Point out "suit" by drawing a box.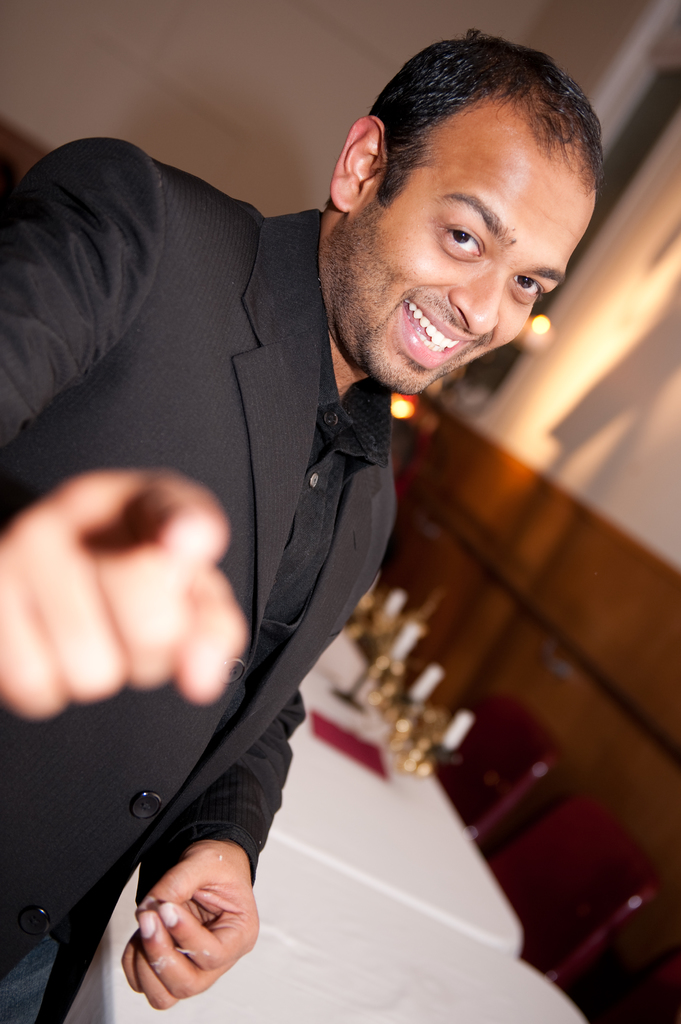
{"left": 0, "top": 139, "right": 394, "bottom": 1021}.
